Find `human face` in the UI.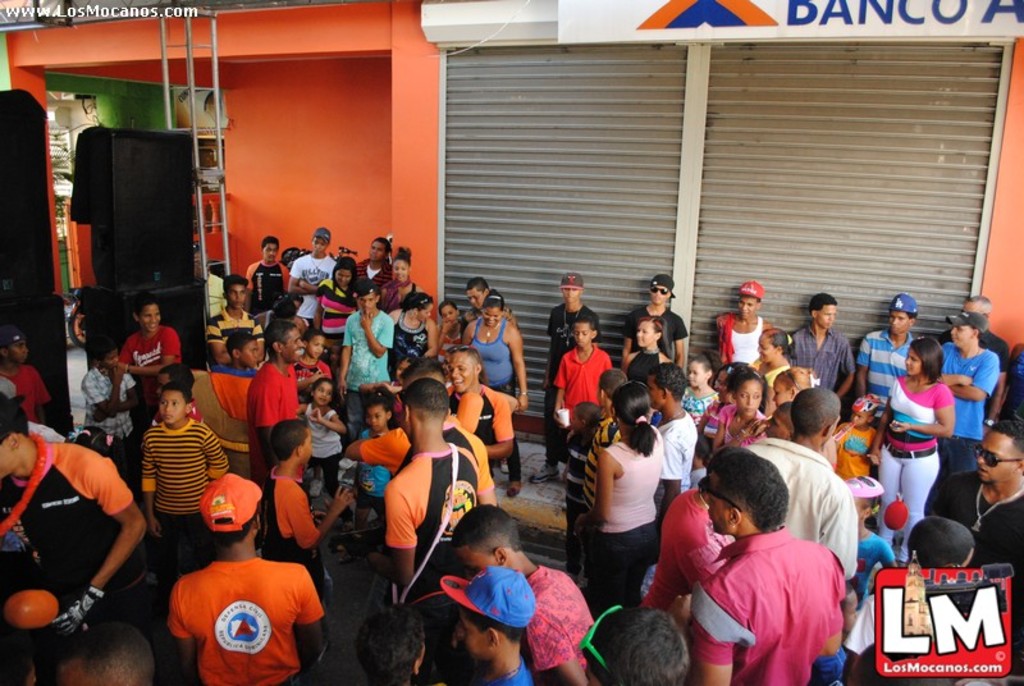
UI element at 457,612,493,660.
